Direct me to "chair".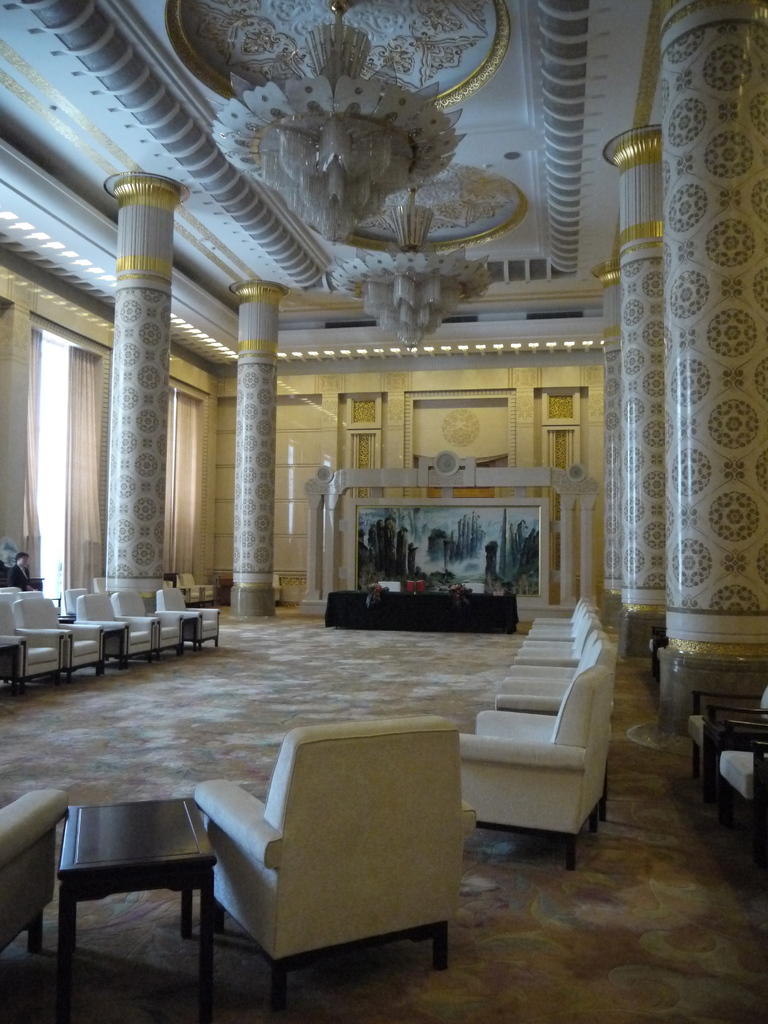
Direction: 16 595 105 690.
